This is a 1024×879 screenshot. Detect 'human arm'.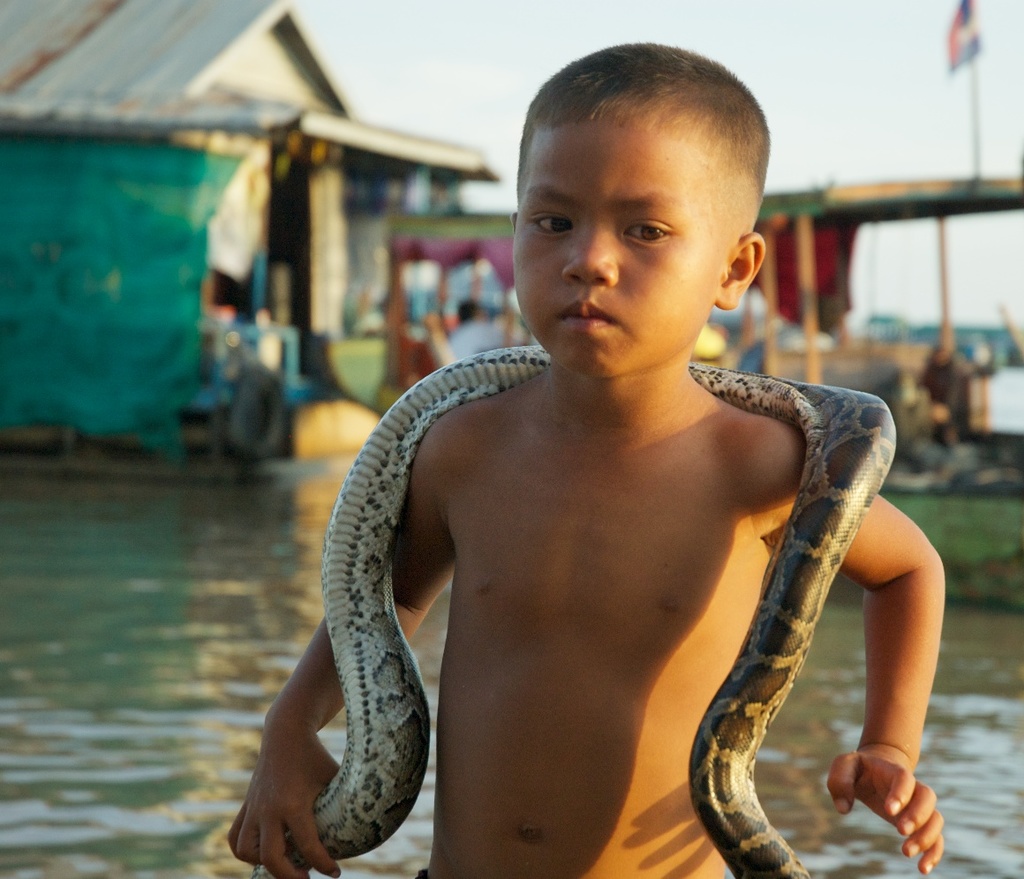
[215,451,493,878].
